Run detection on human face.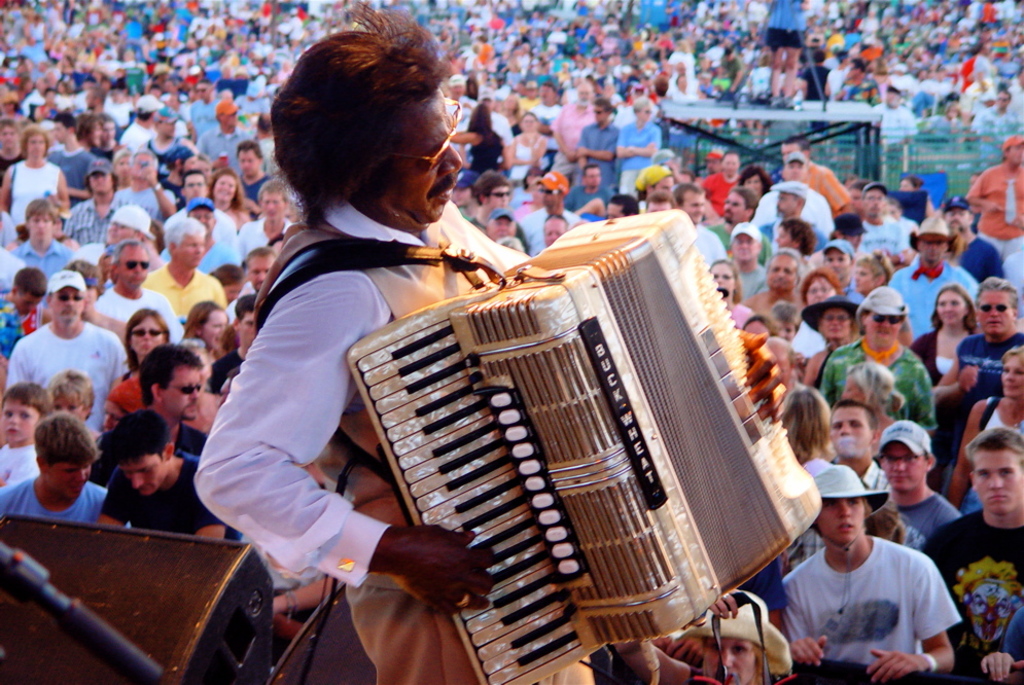
Result: <box>0,400,37,443</box>.
